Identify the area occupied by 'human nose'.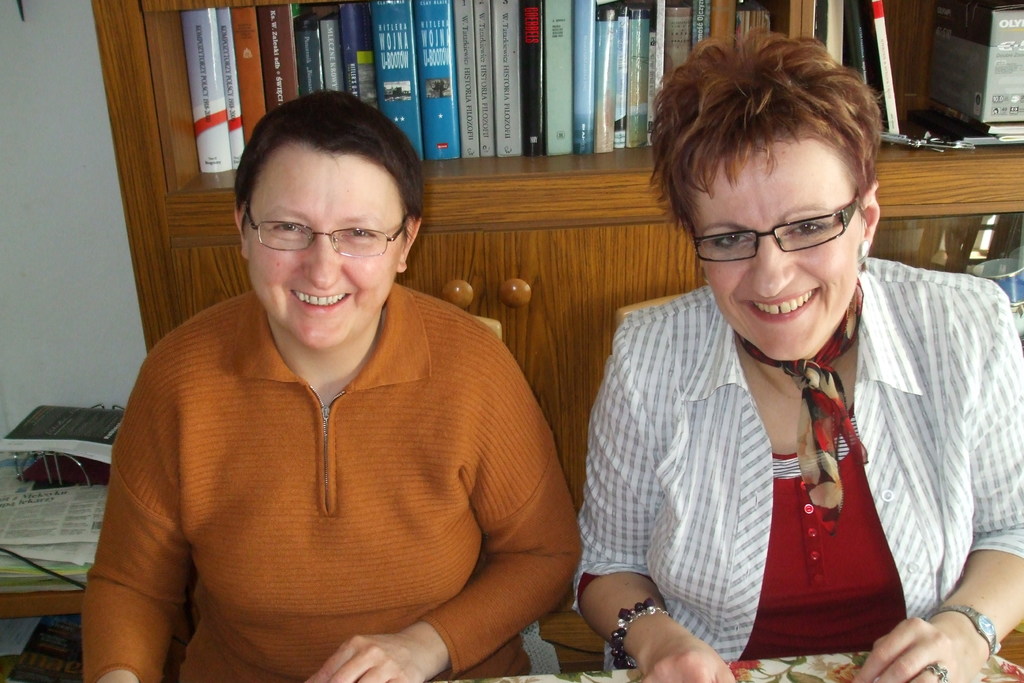
Area: <box>754,226,796,293</box>.
